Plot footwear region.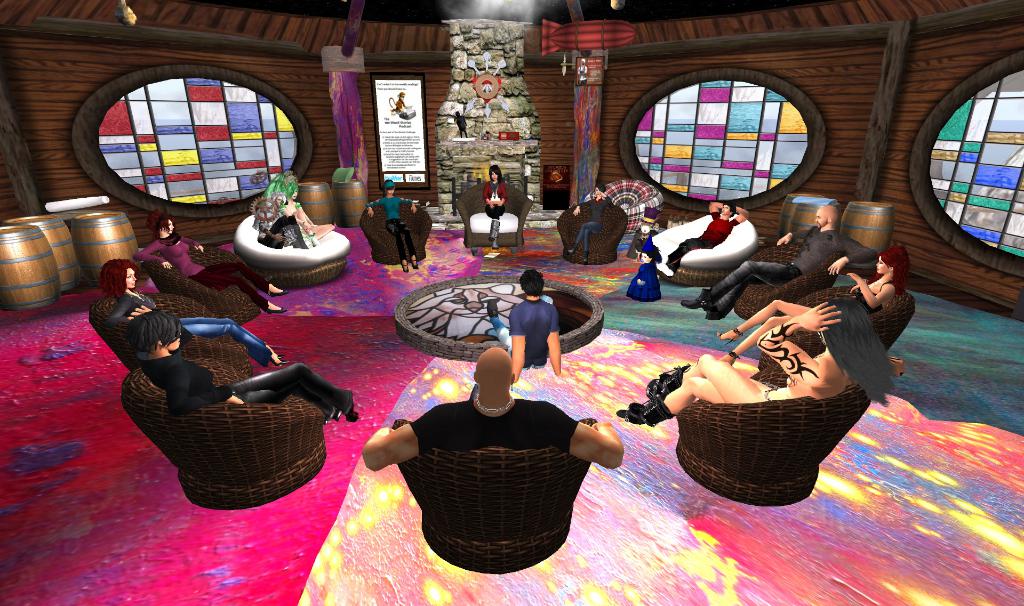
Plotted at x1=488, y1=218, x2=500, y2=243.
